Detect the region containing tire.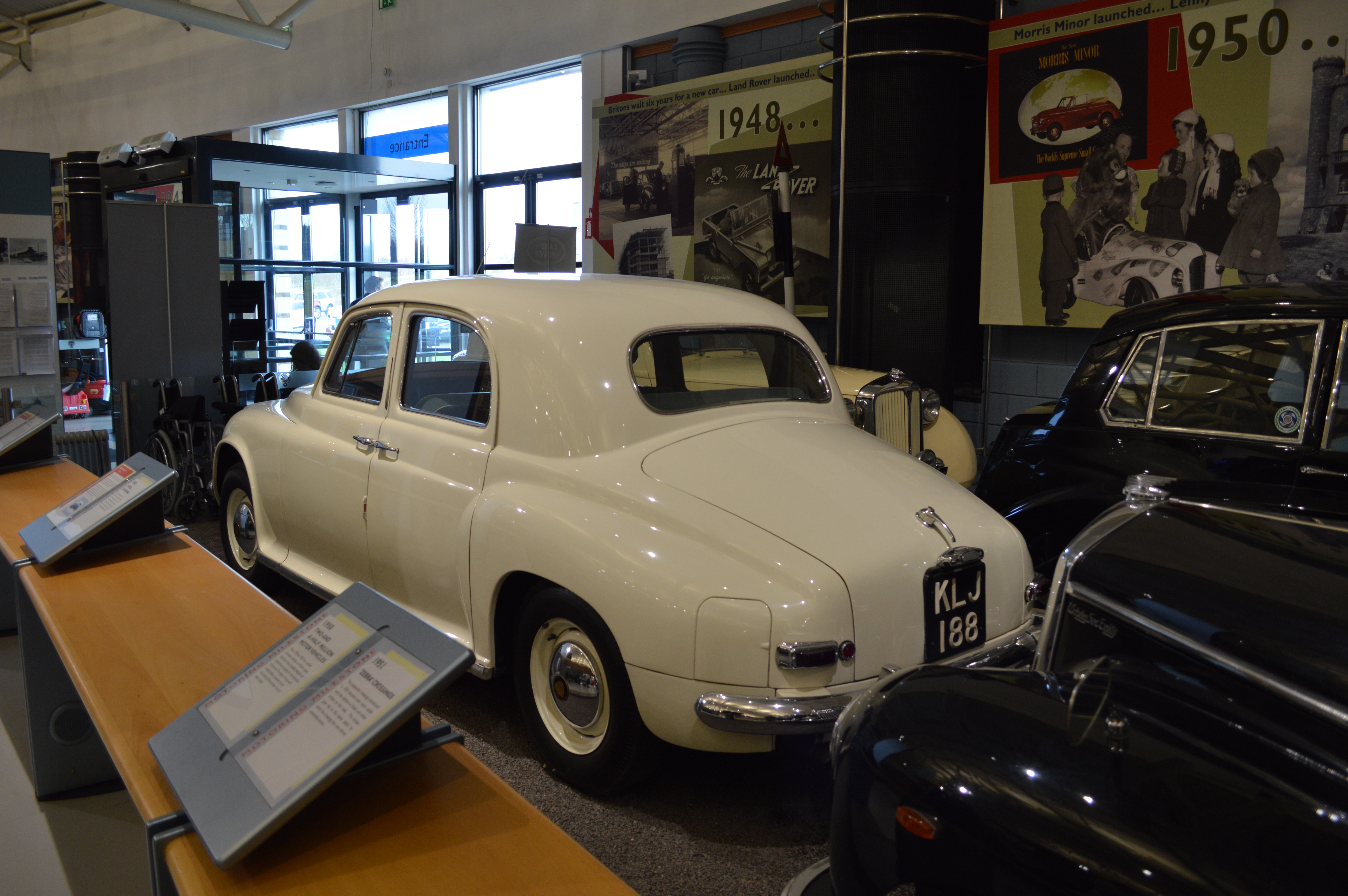
[113, 136, 143, 175].
